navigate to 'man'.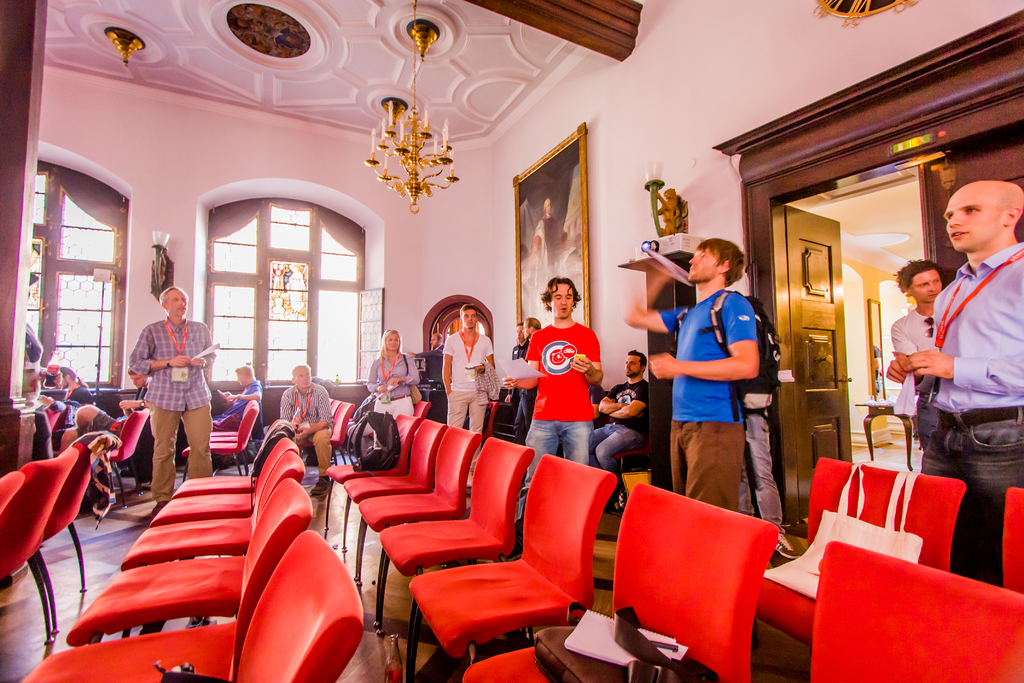
Navigation target: region(506, 319, 522, 400).
